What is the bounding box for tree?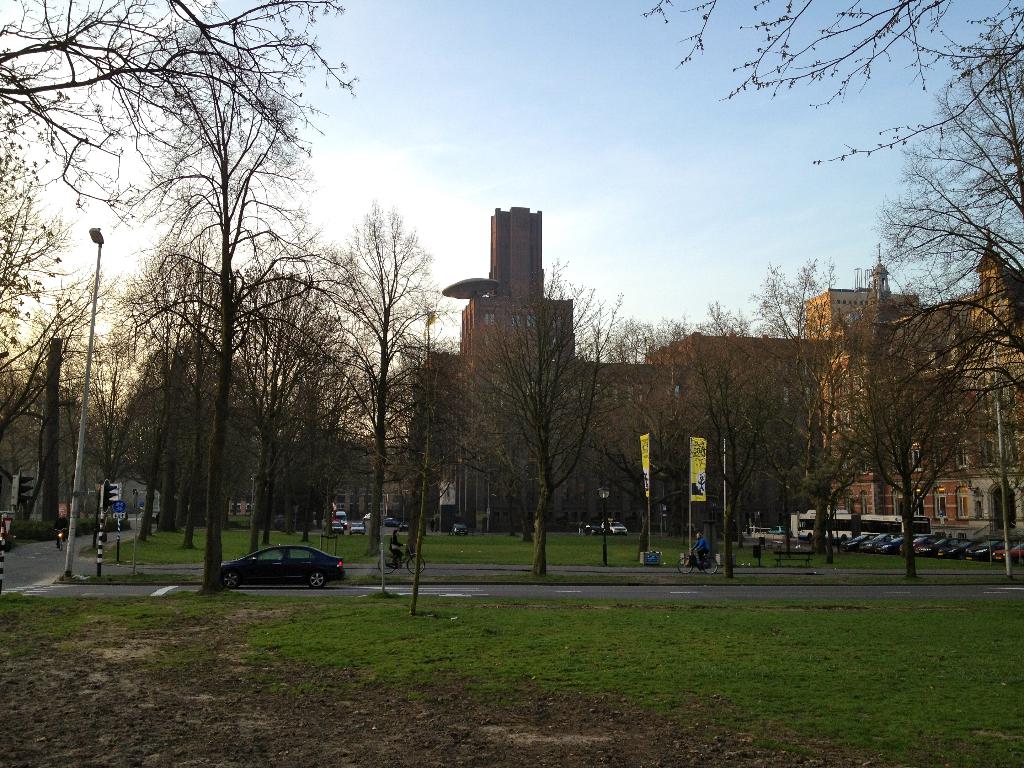
(652,309,847,579).
